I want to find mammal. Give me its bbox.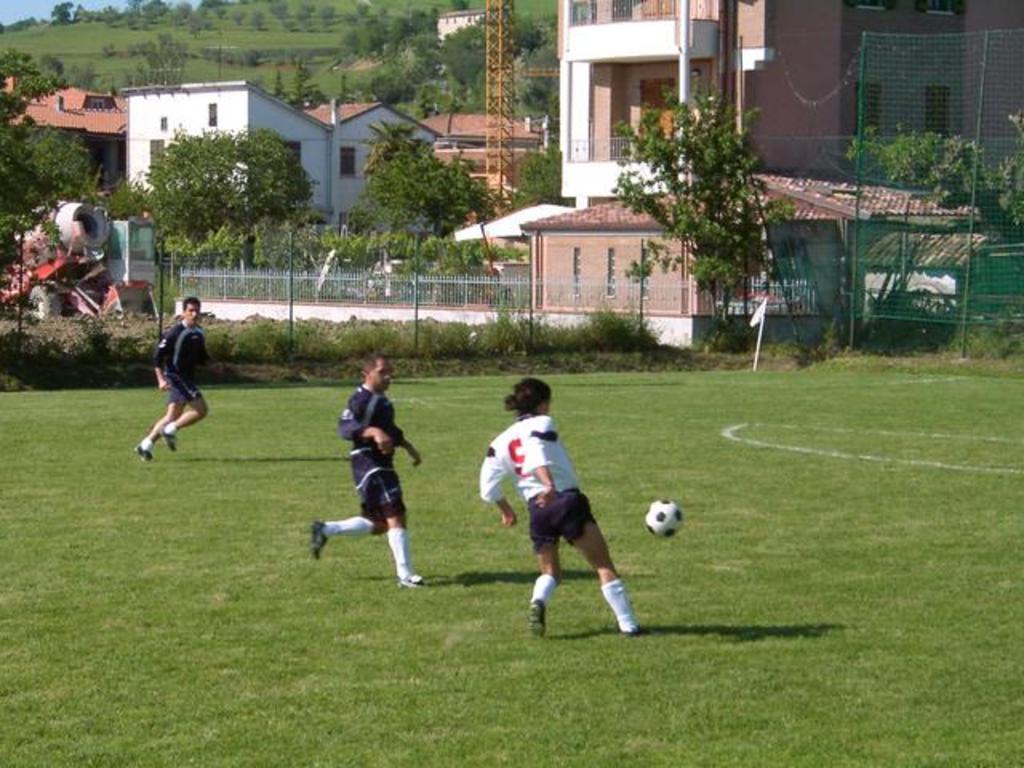
(133,296,208,461).
